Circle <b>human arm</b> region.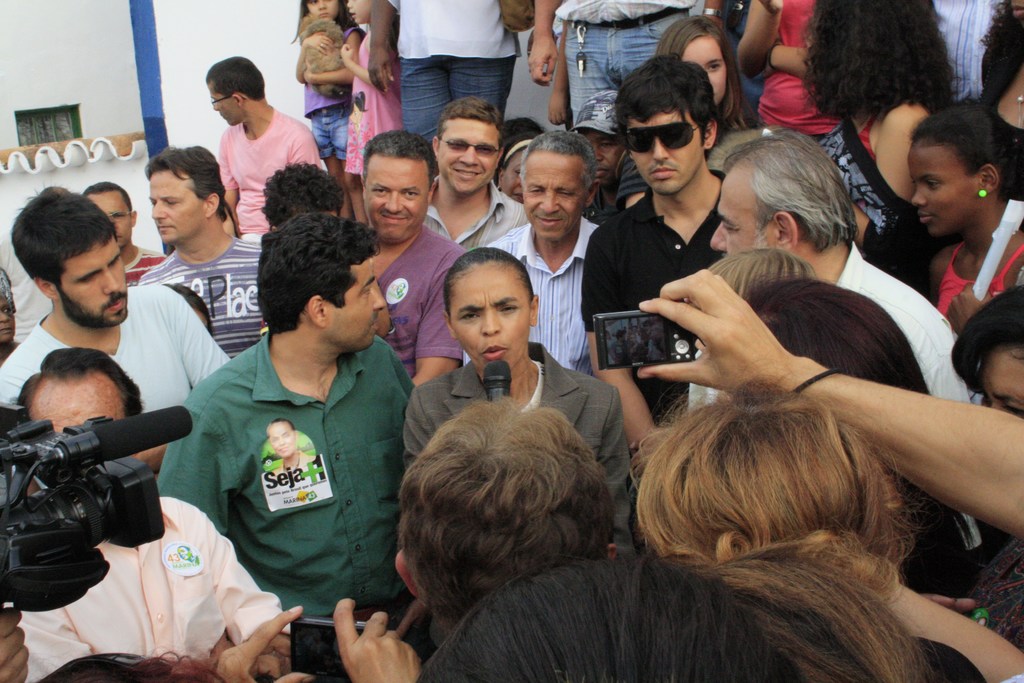
Region: 576/236/662/446.
